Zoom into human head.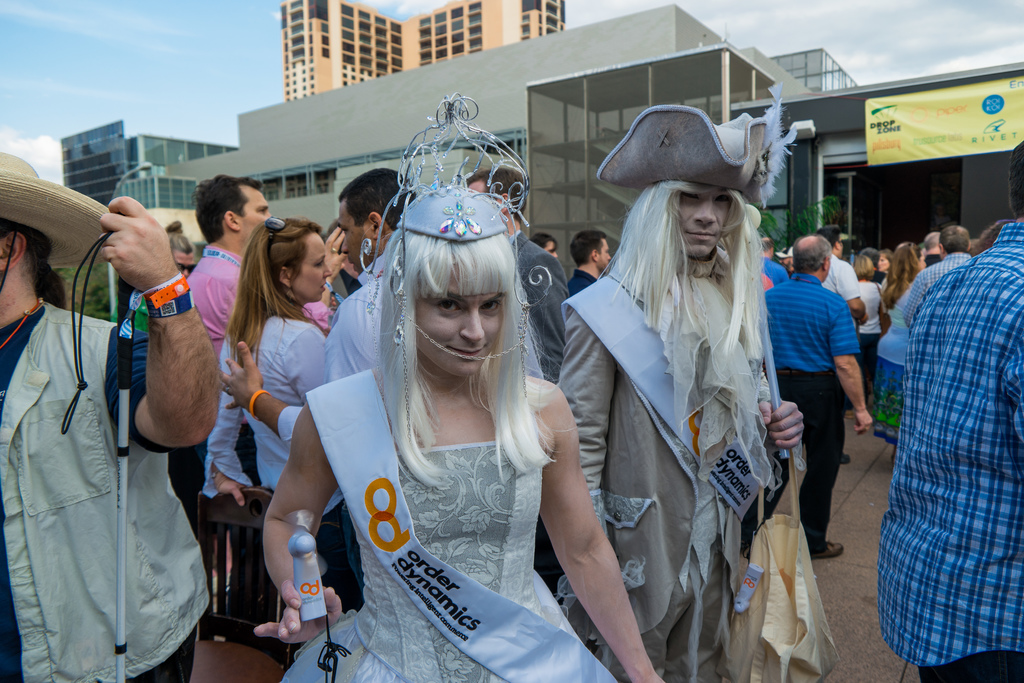
Zoom target: locate(193, 178, 270, 251).
